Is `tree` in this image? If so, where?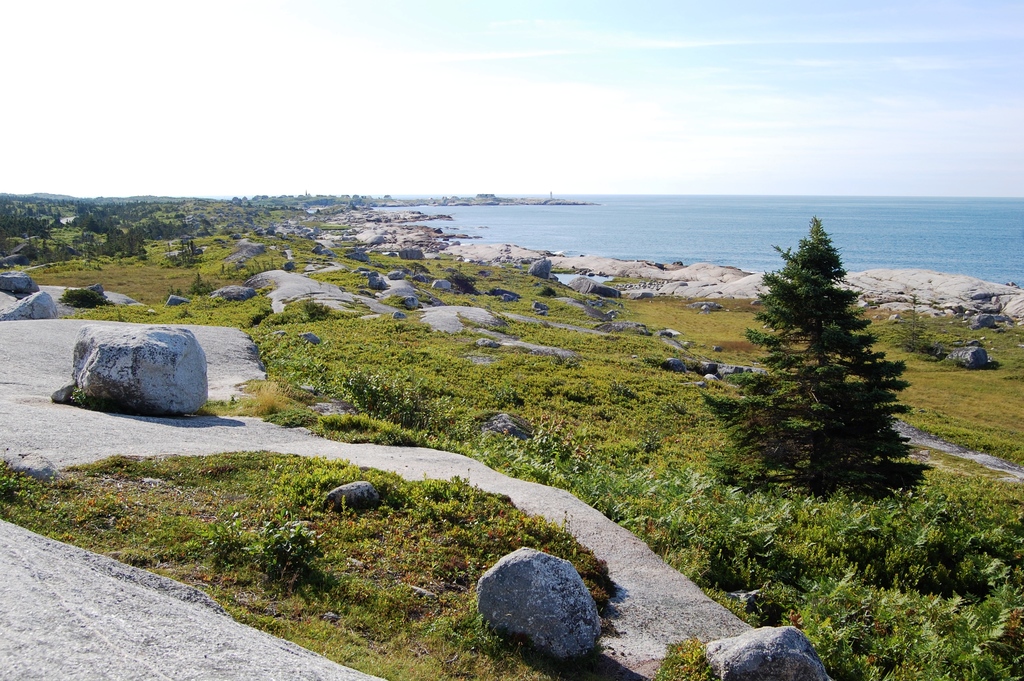
Yes, at [x1=744, y1=201, x2=925, y2=511].
